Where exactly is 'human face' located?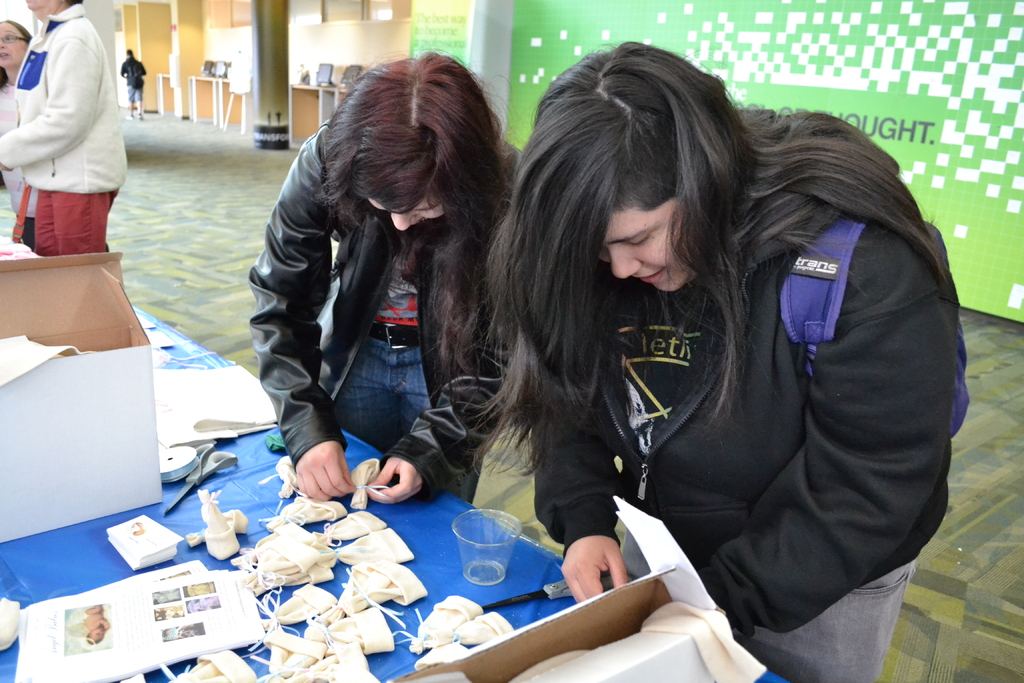
Its bounding box is region(599, 208, 691, 292).
